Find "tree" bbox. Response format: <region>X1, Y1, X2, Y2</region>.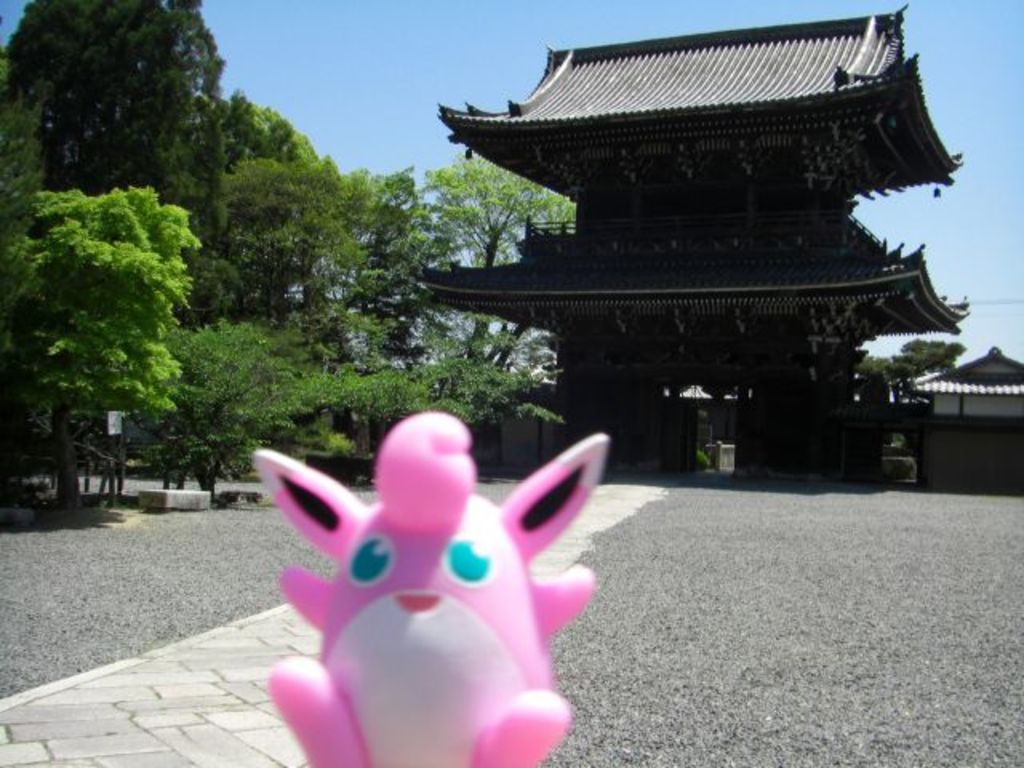
<region>414, 150, 586, 378</region>.
